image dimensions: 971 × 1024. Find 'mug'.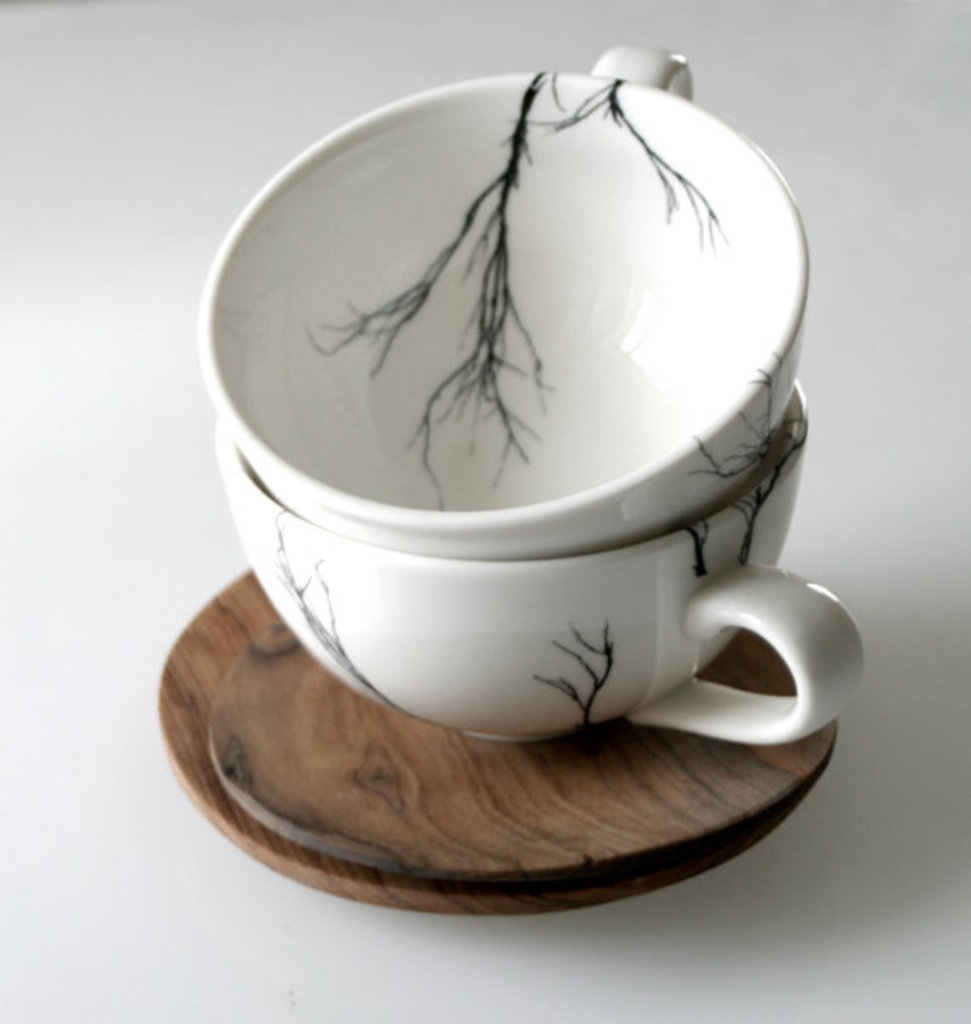
[left=198, top=46, right=807, bottom=561].
